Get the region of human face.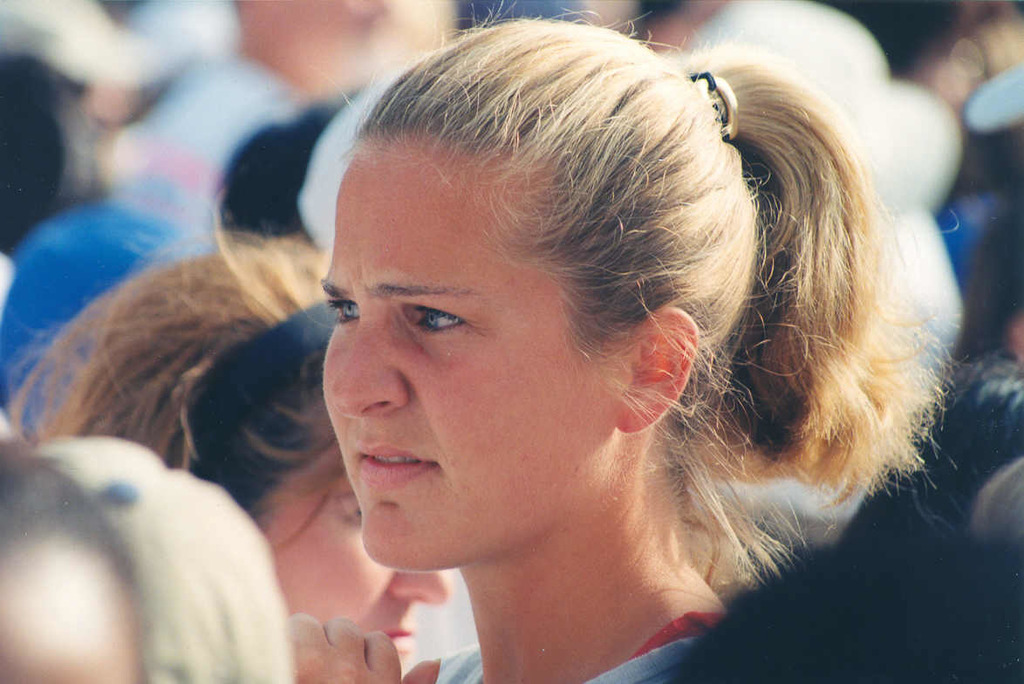
bbox=[256, 466, 451, 666].
